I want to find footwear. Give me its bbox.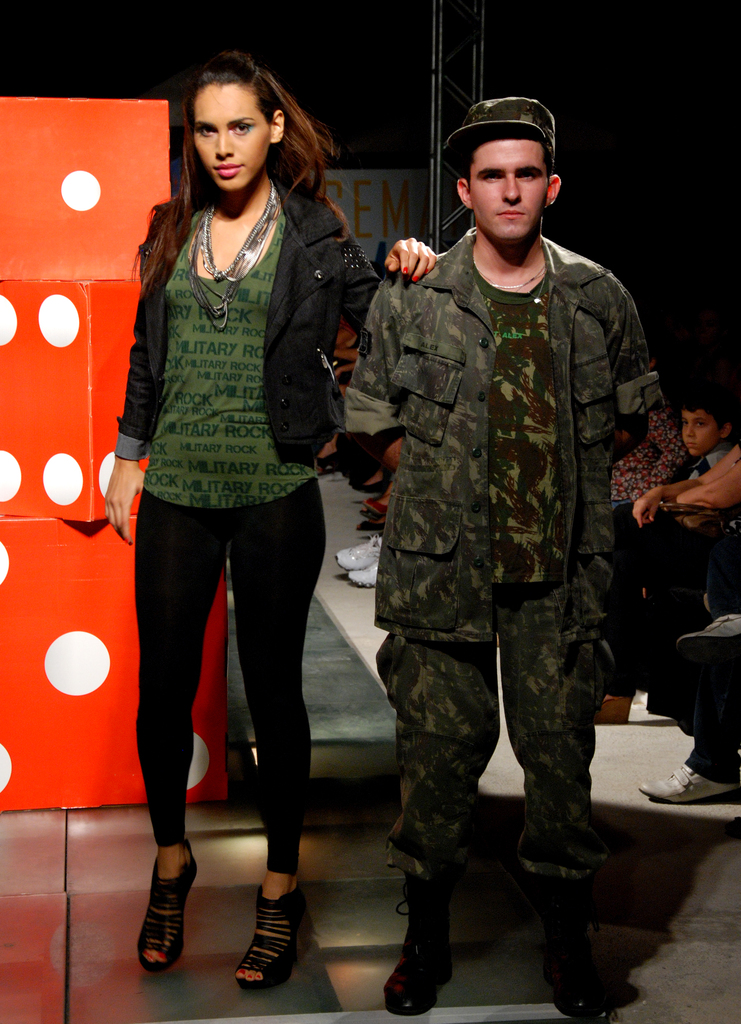
x1=574 y1=687 x2=619 y2=729.
